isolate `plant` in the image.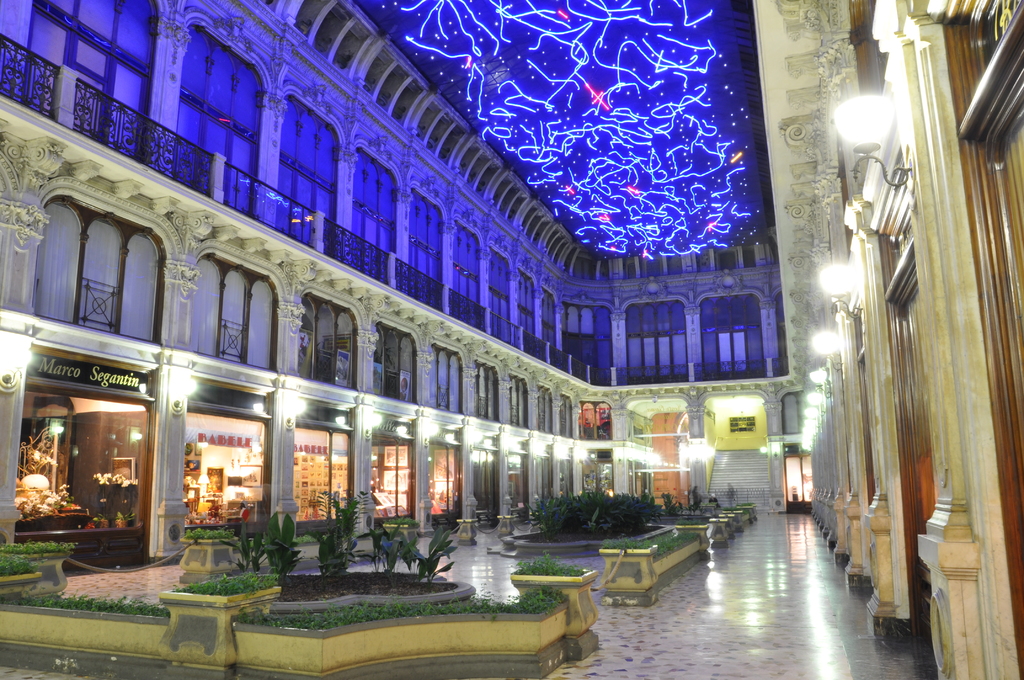
Isolated region: {"left": 369, "top": 508, "right": 426, "bottom": 581}.
